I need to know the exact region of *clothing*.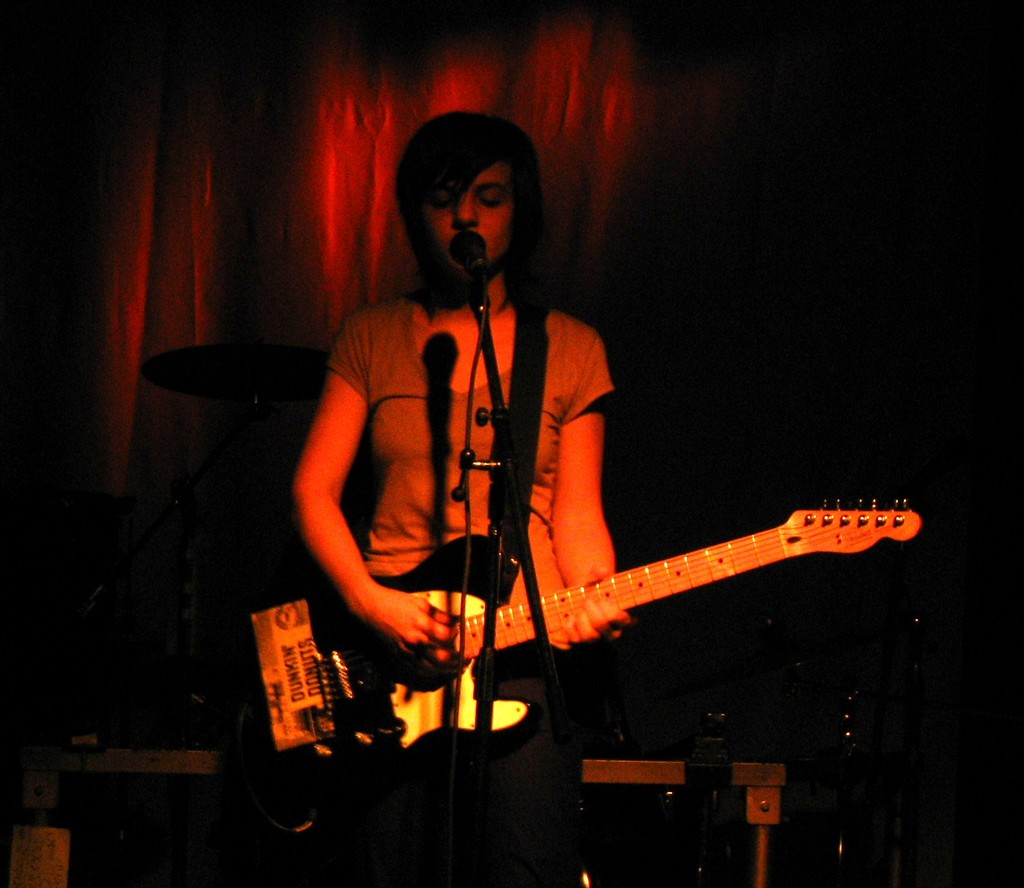
Region: rect(328, 289, 627, 887).
